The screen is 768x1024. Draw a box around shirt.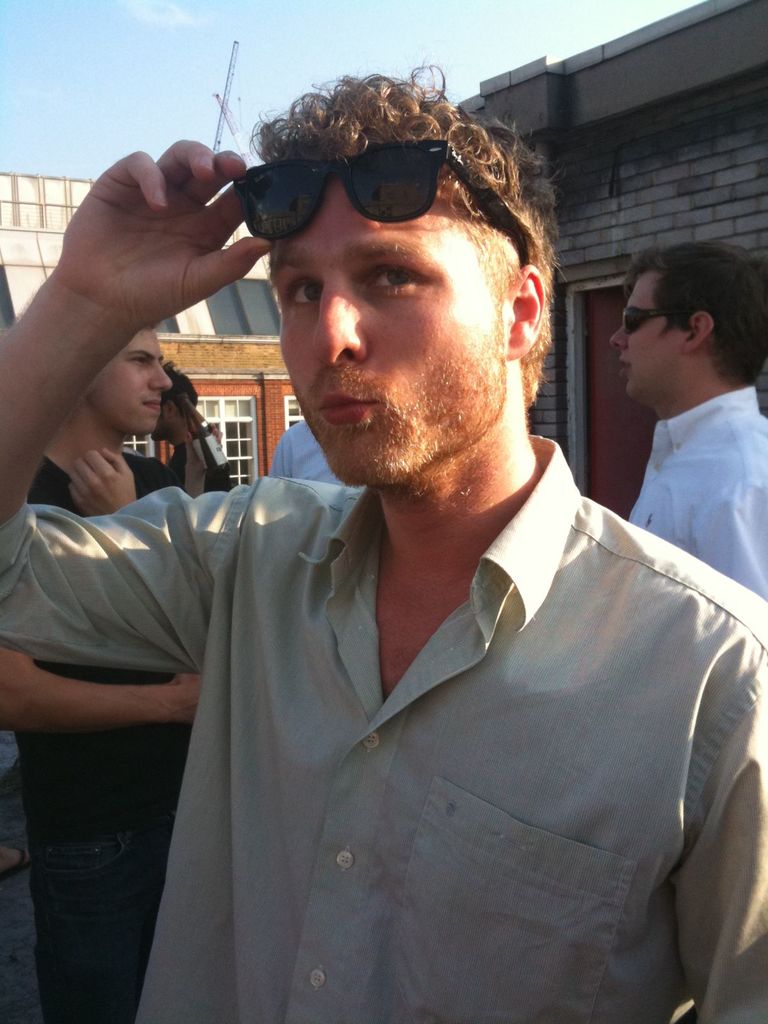
(x1=0, y1=435, x2=765, y2=1016).
